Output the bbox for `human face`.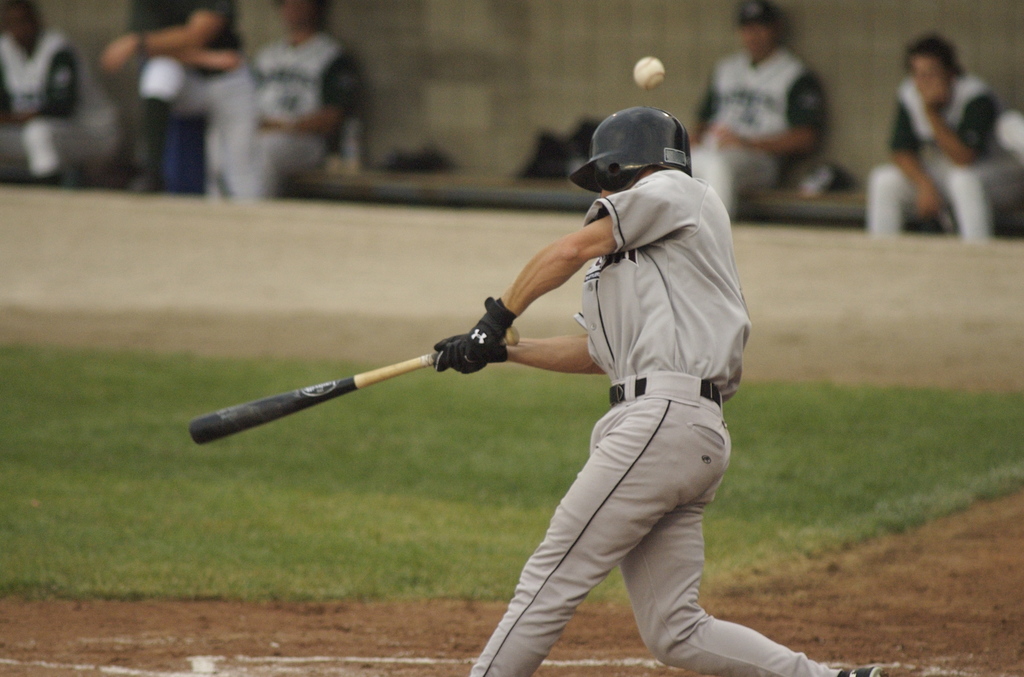
{"x1": 908, "y1": 48, "x2": 950, "y2": 93}.
